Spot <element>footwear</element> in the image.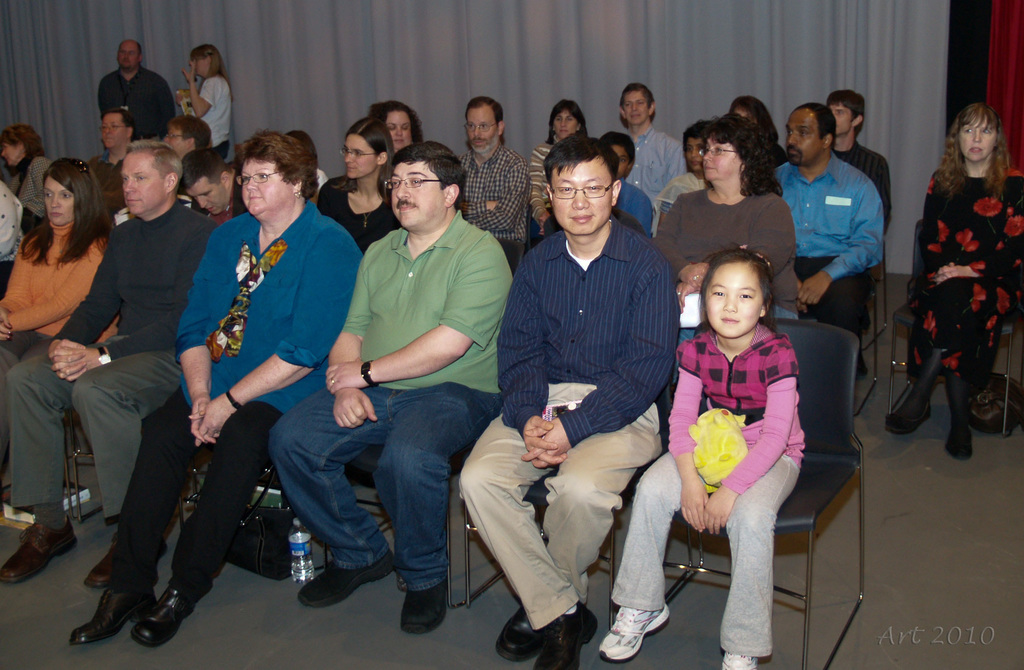
<element>footwear</element> found at 399/576/451/632.
